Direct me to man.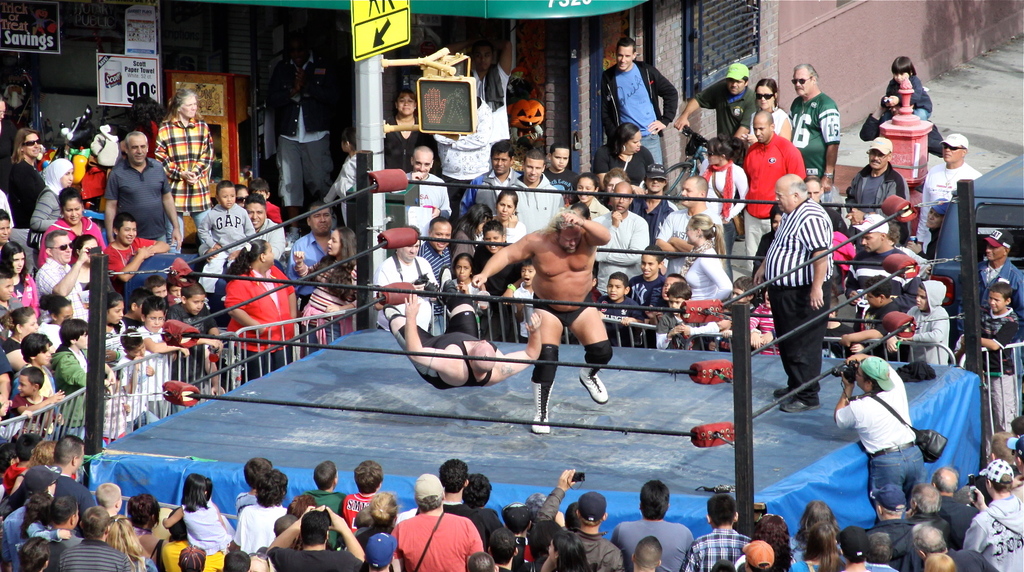
Direction: BBox(0, 473, 58, 566).
